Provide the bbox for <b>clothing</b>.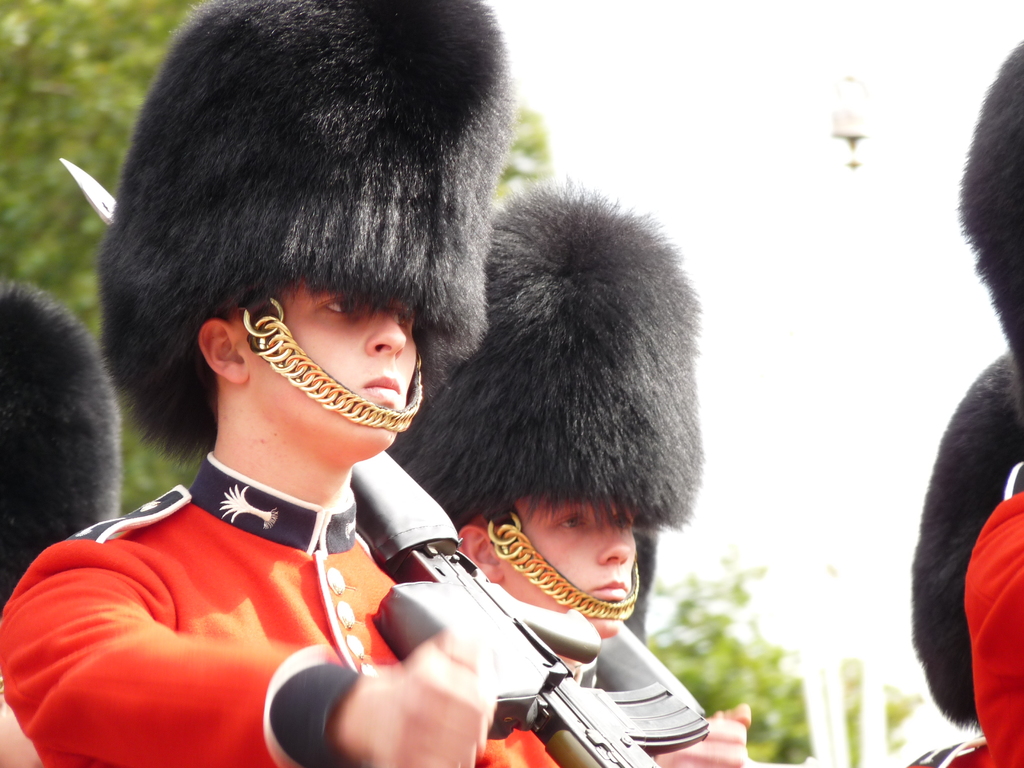
x1=906 y1=488 x2=1023 y2=767.
